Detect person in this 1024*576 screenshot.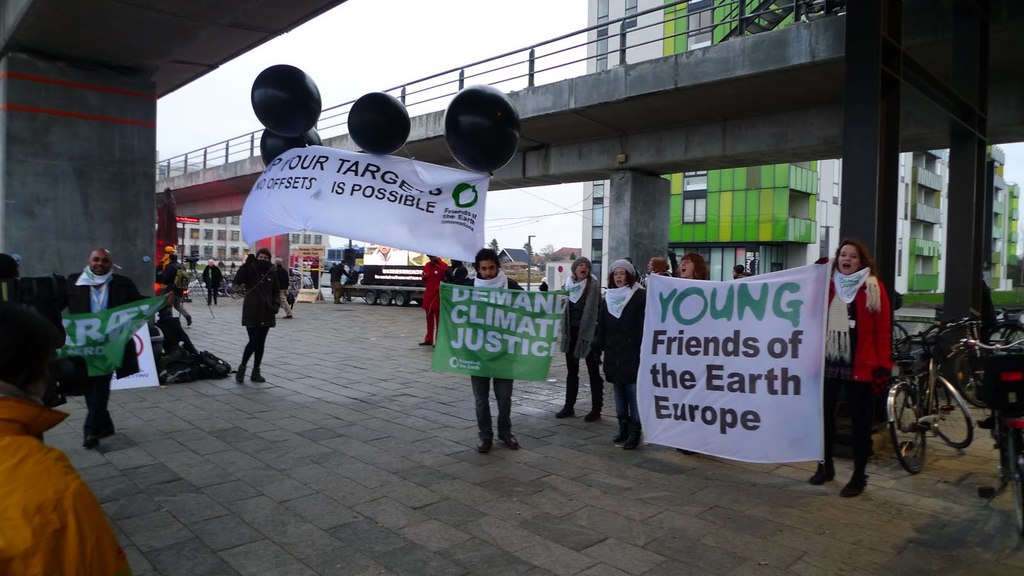
Detection: l=477, t=249, r=518, b=452.
